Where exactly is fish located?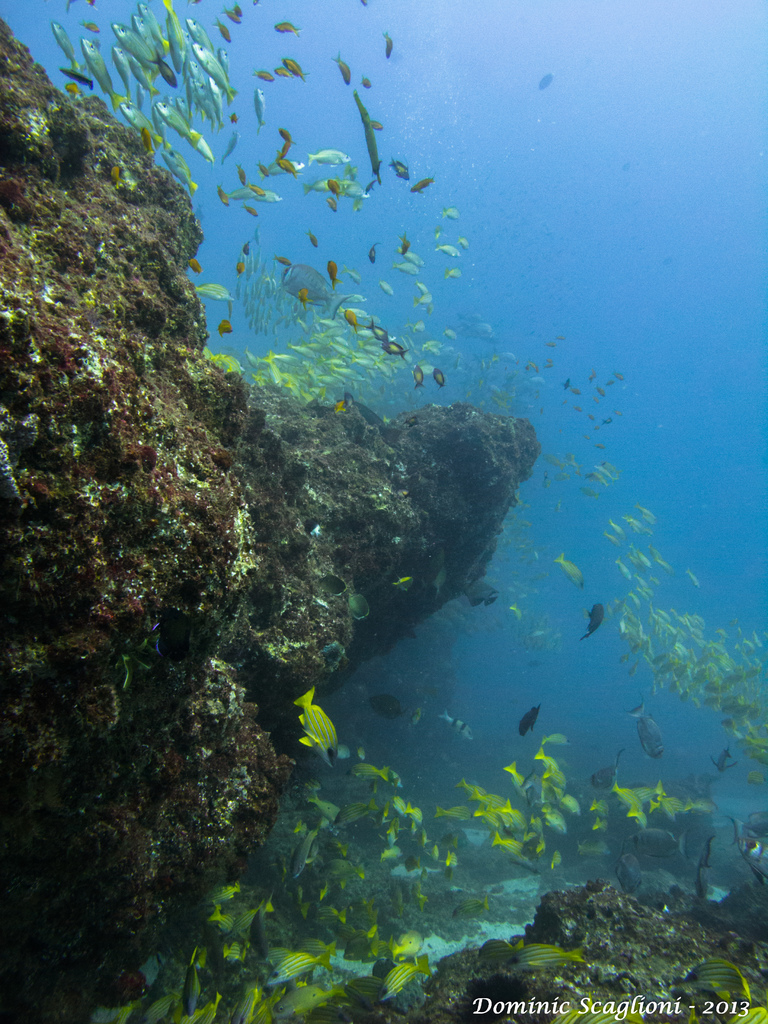
Its bounding box is bbox=(625, 696, 671, 760).
